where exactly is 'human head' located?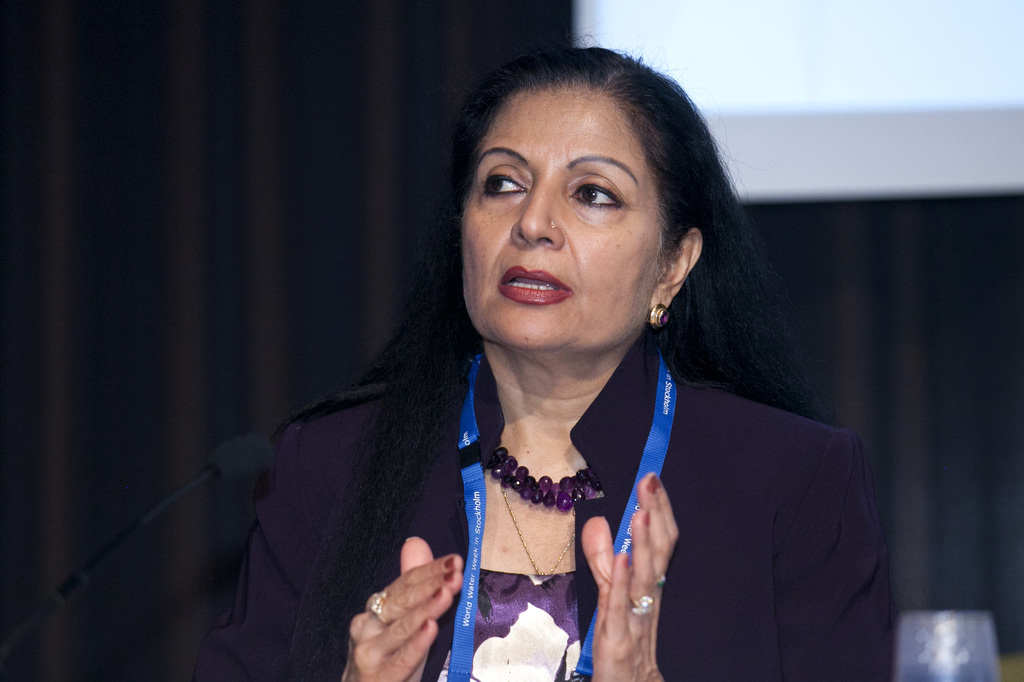
Its bounding box is Rect(445, 40, 745, 351).
